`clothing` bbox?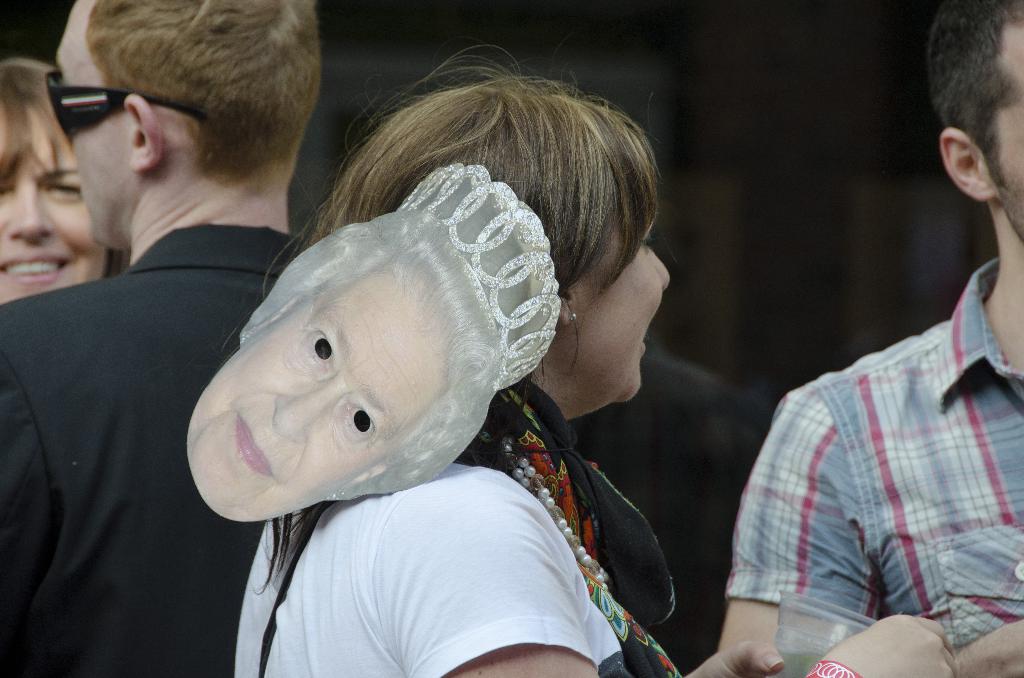
(x1=0, y1=225, x2=271, y2=677)
